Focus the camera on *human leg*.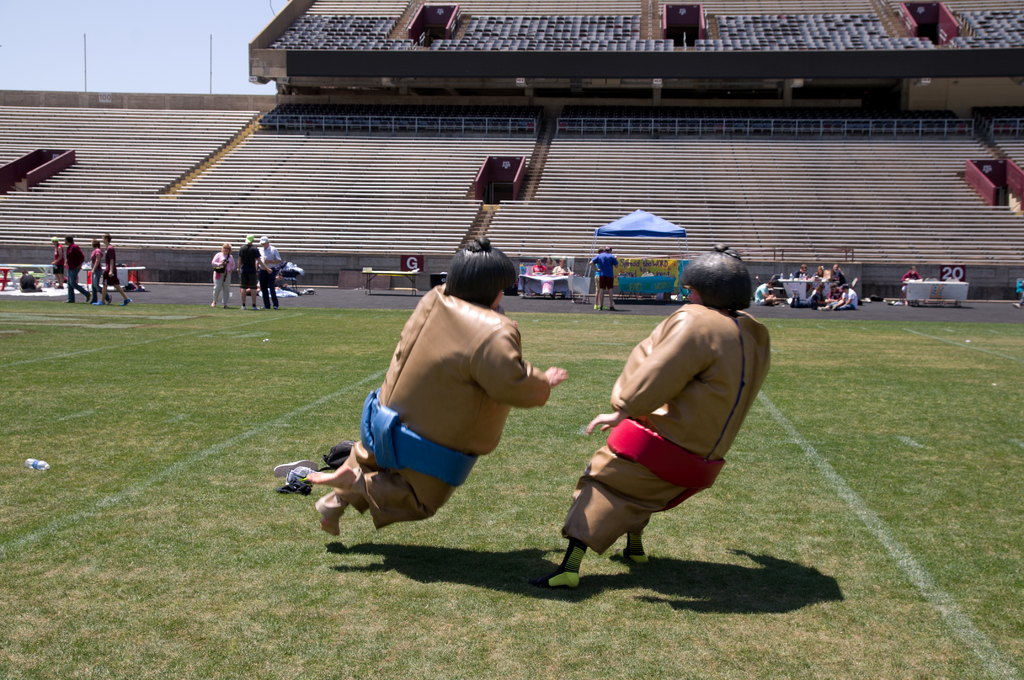
Focus region: 252 270 257 306.
